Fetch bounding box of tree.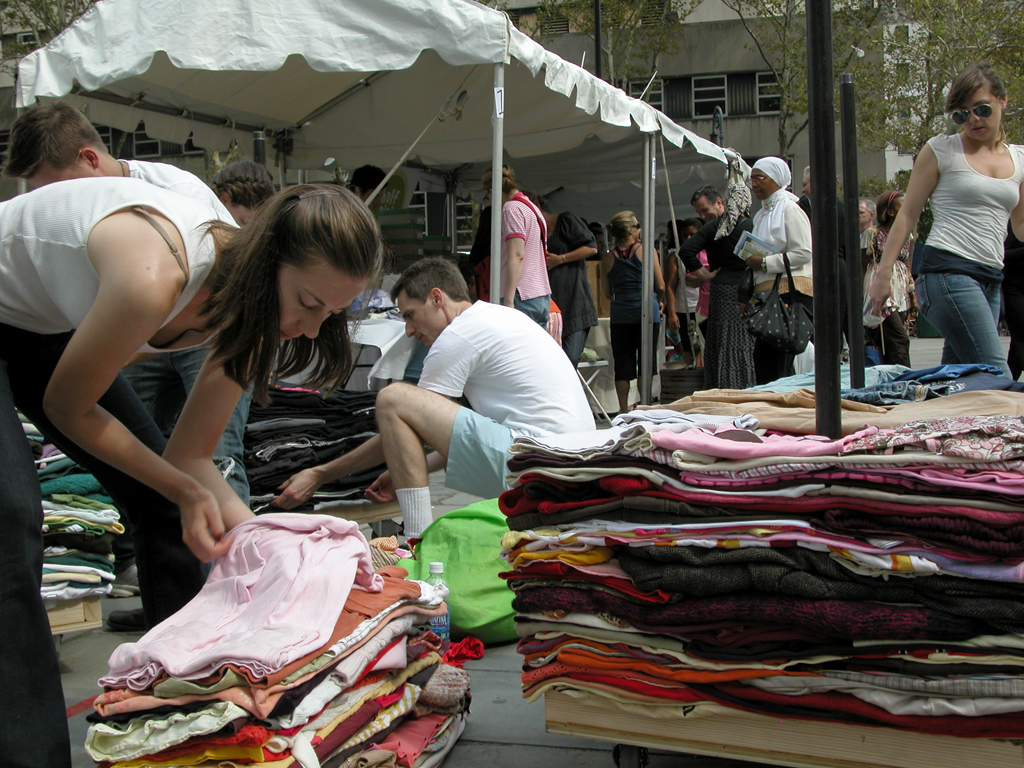
Bbox: [534,0,680,158].
